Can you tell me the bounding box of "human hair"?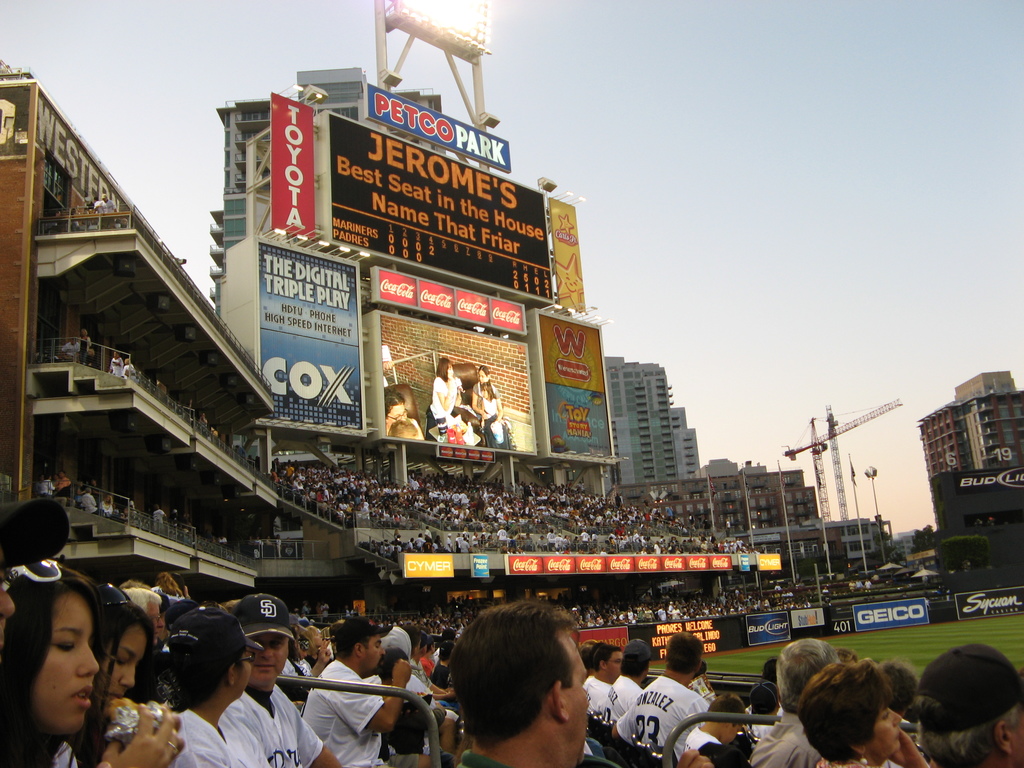
region(483, 362, 490, 376).
